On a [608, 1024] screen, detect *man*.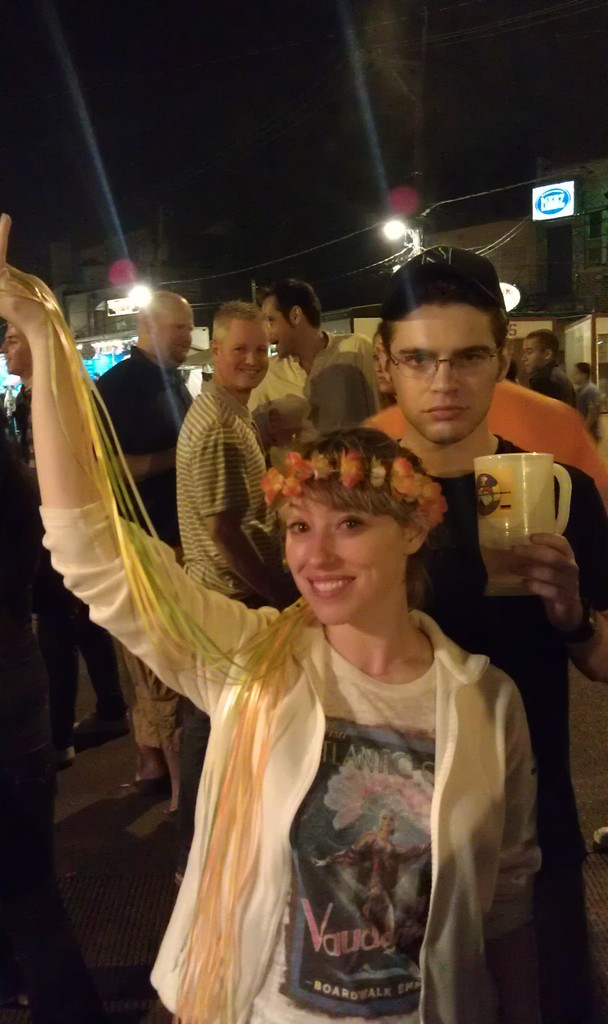
bbox=(570, 362, 605, 444).
